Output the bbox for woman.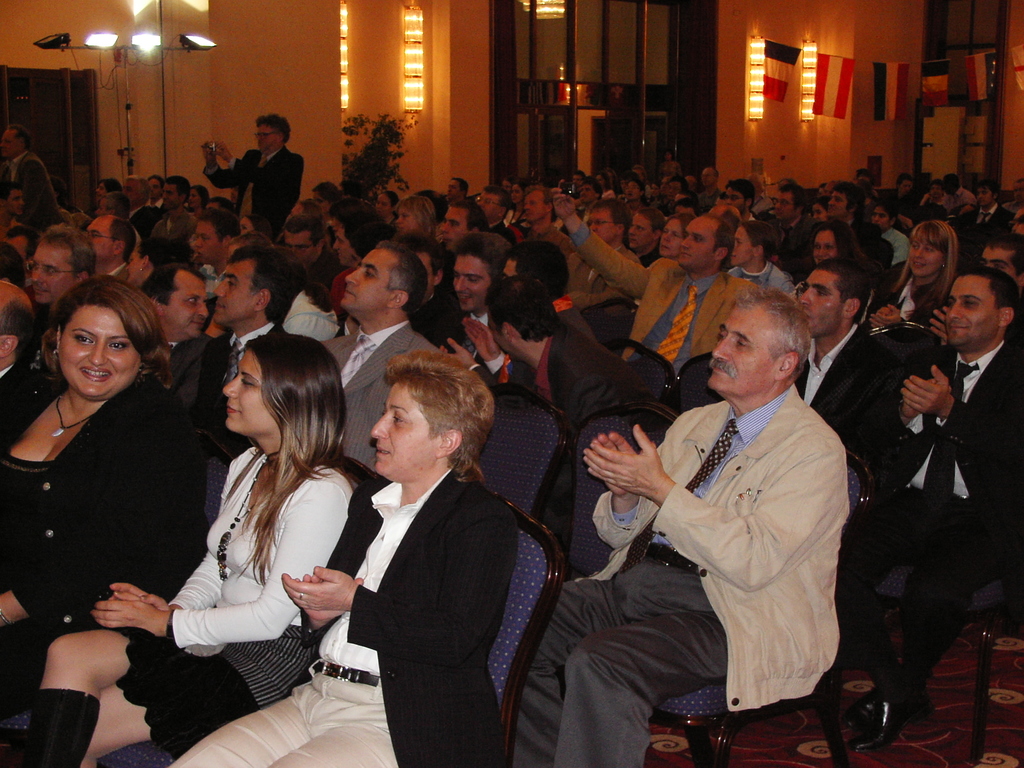
(20, 326, 366, 767).
